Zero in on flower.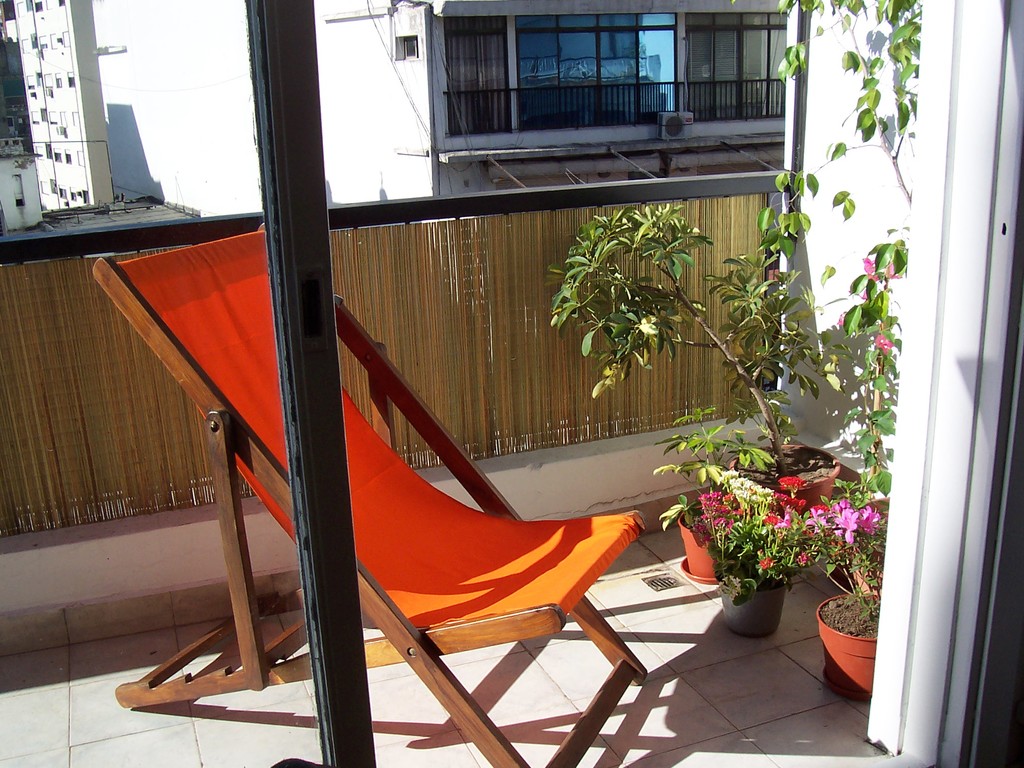
Zeroed in: (755,478,771,508).
